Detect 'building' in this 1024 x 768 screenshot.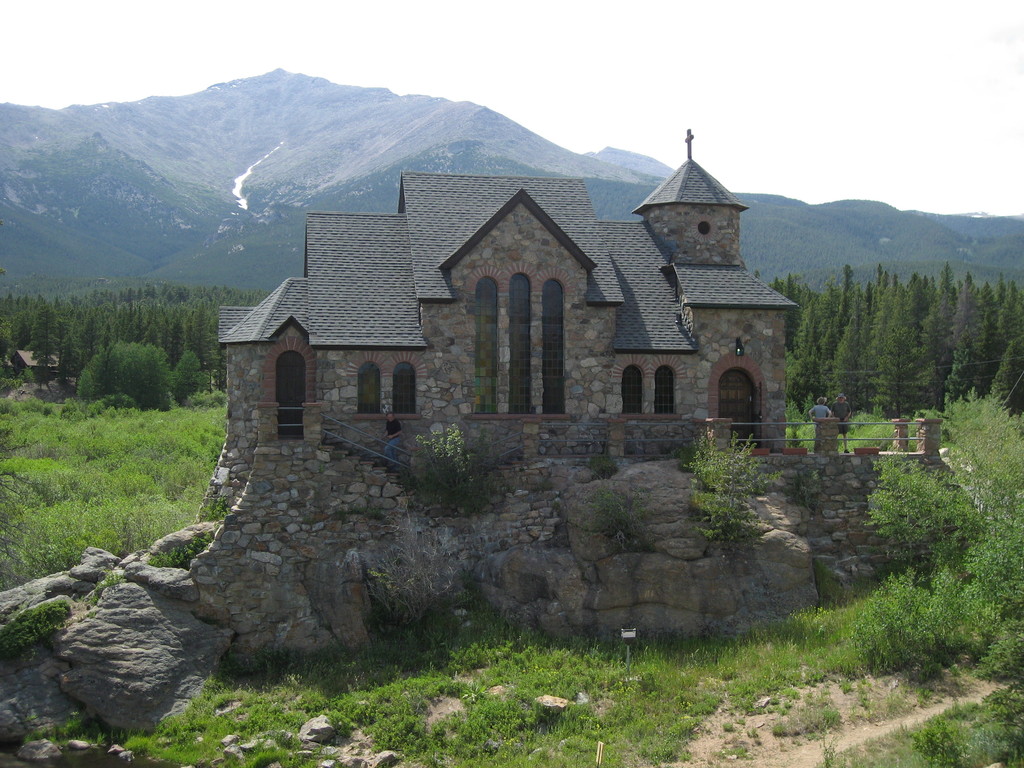
Detection: locate(219, 127, 949, 577).
